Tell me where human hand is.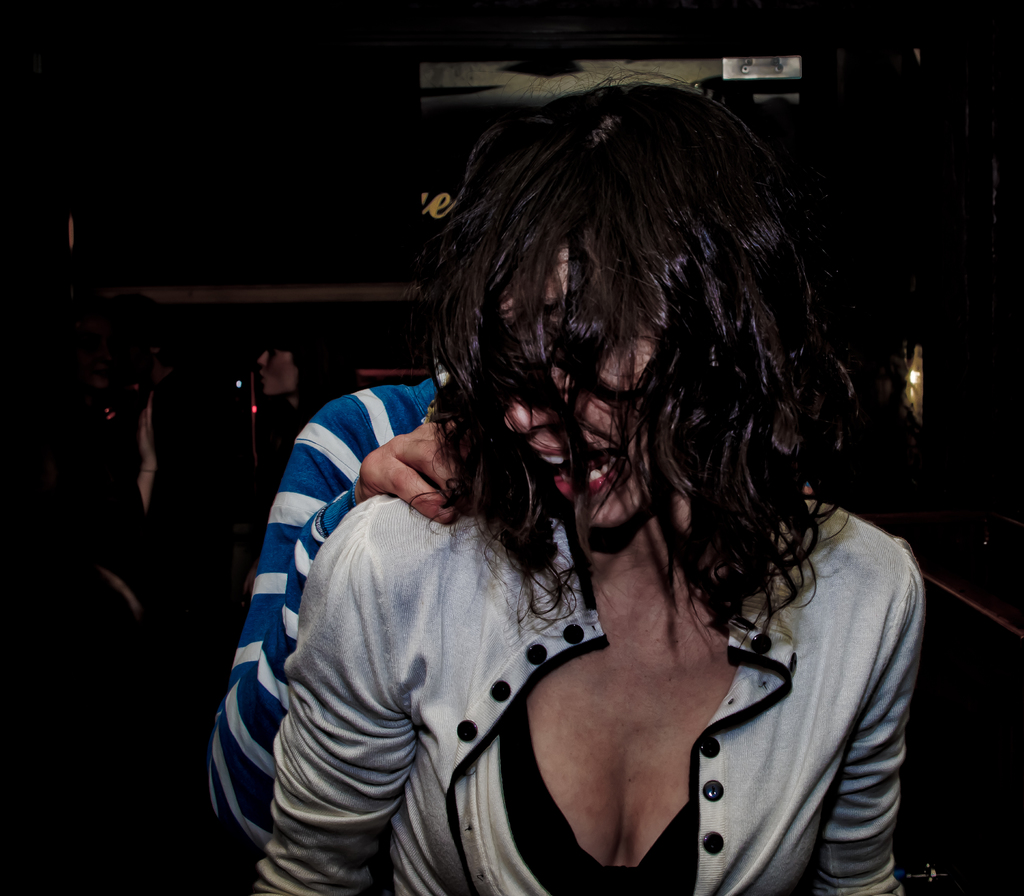
human hand is at select_region(139, 399, 162, 466).
